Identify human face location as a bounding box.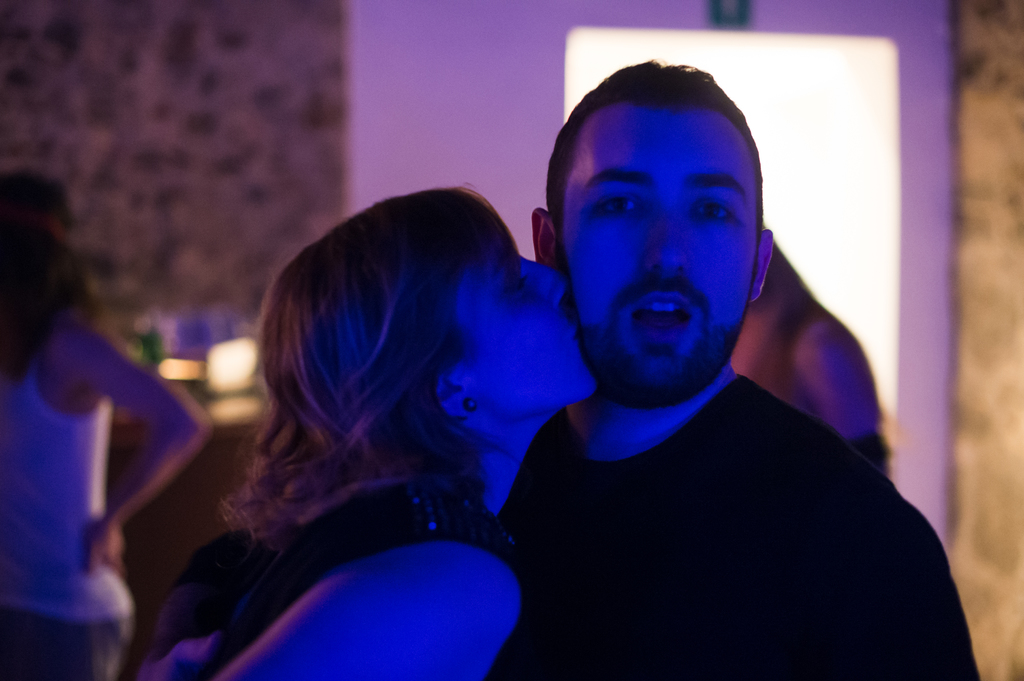
[x1=561, y1=104, x2=758, y2=405].
